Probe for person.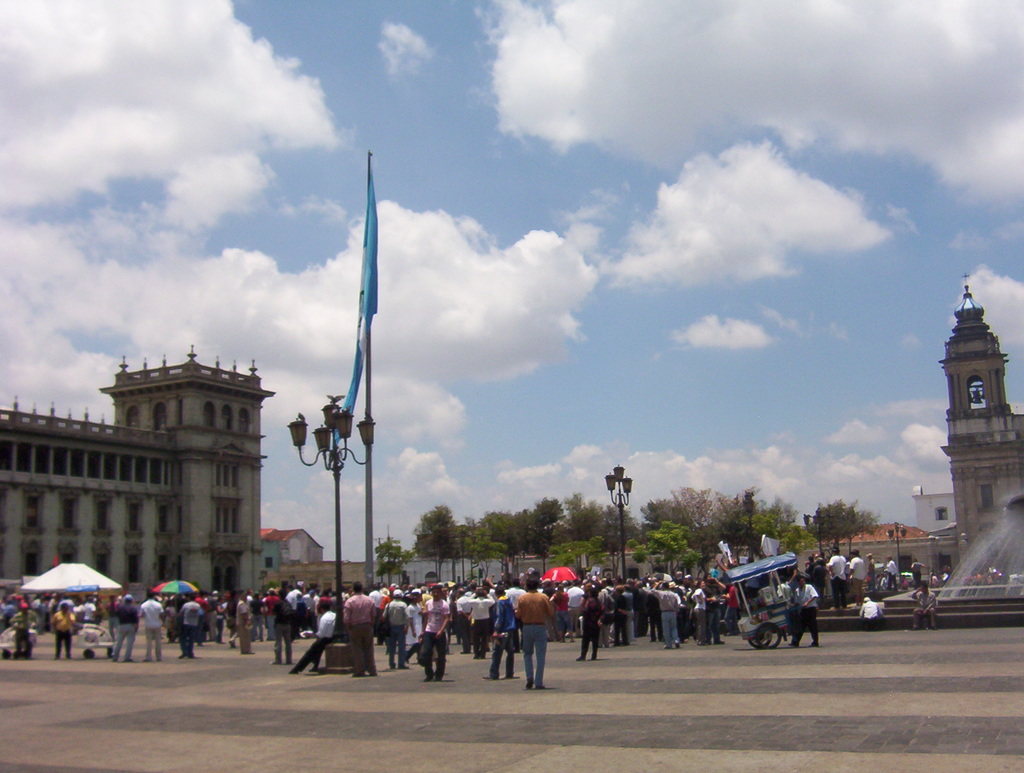
Probe result: box=[516, 573, 550, 683].
